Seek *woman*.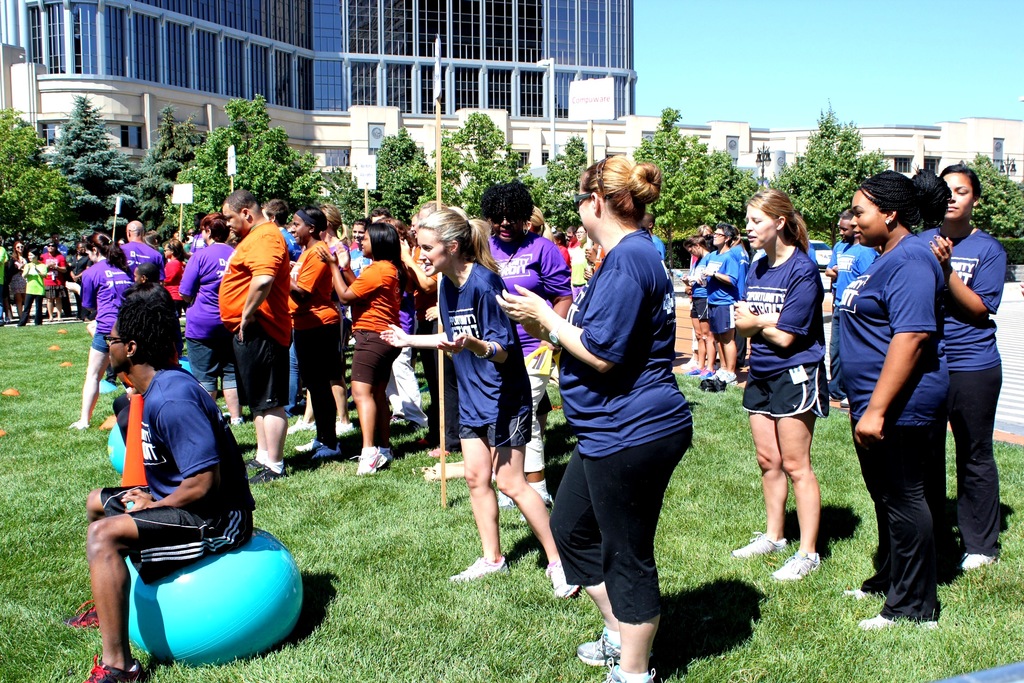
locate(68, 231, 136, 432).
